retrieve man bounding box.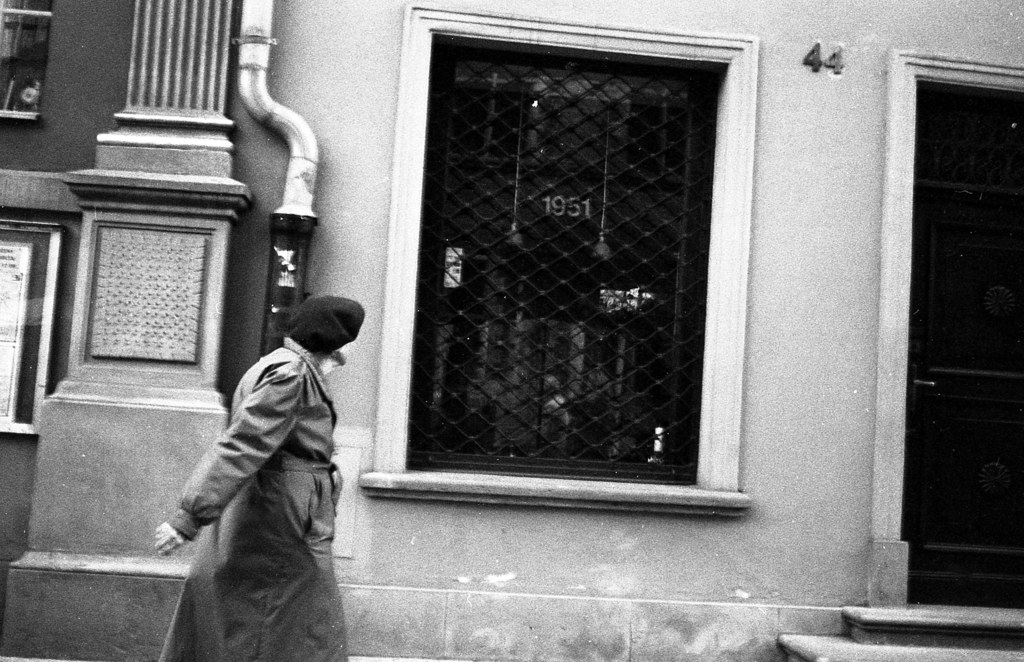
Bounding box: BBox(145, 296, 372, 661).
